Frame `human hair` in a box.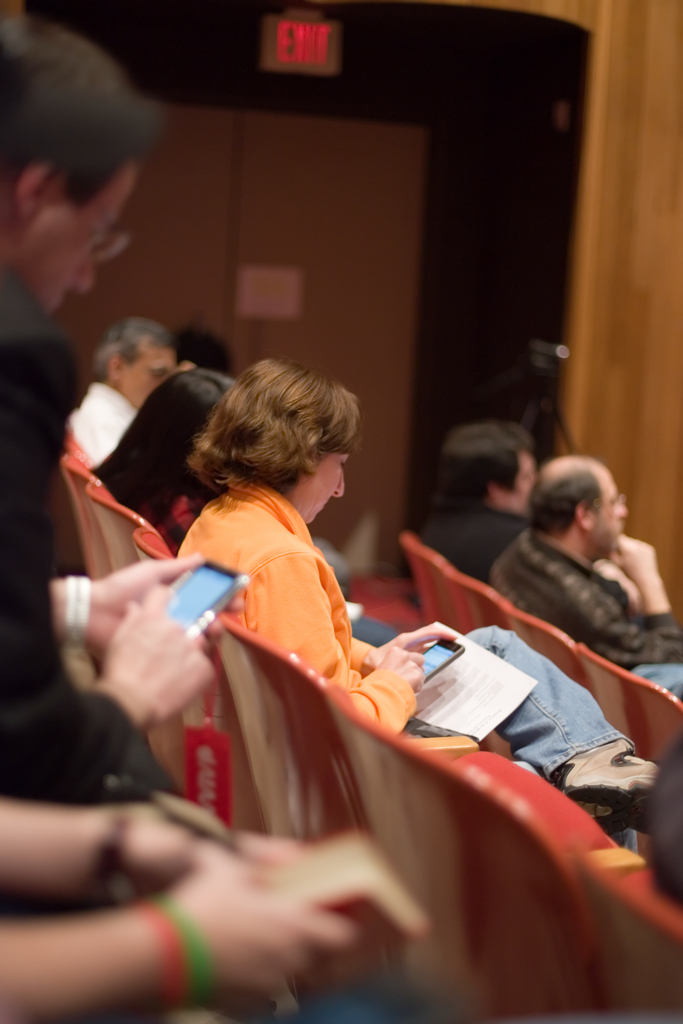
pyautogui.locateOnScreen(527, 458, 602, 538).
